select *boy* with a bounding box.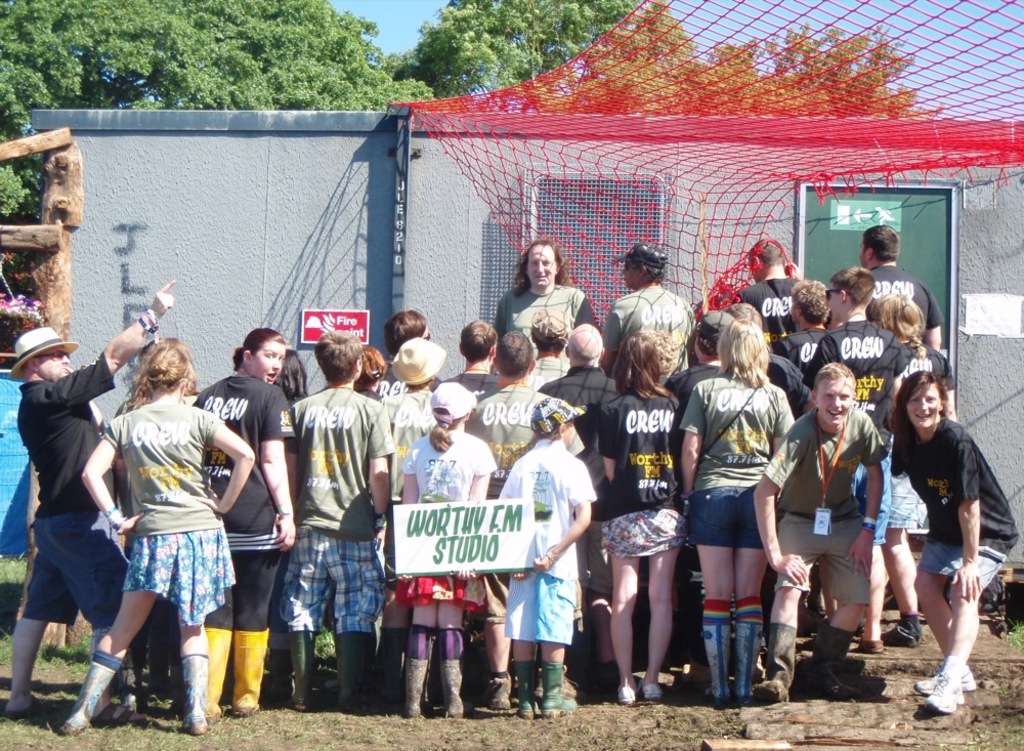
(189,332,297,724).
